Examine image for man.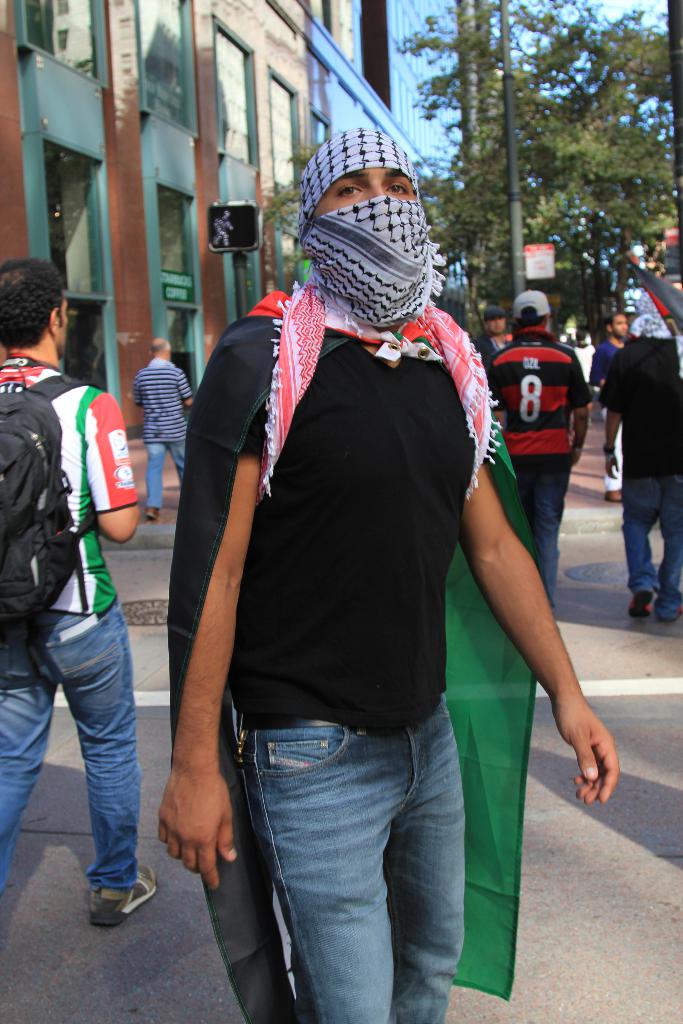
Examination result: 152,127,616,1023.
